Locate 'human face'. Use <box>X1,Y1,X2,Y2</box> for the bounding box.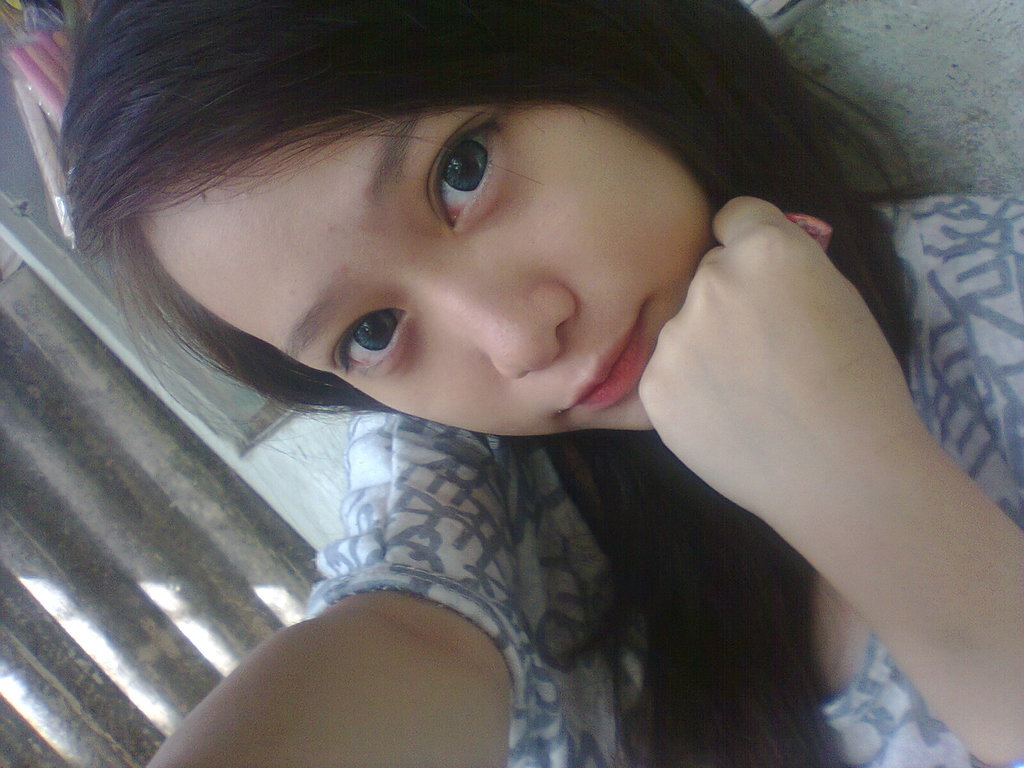
<box>138,94,712,438</box>.
